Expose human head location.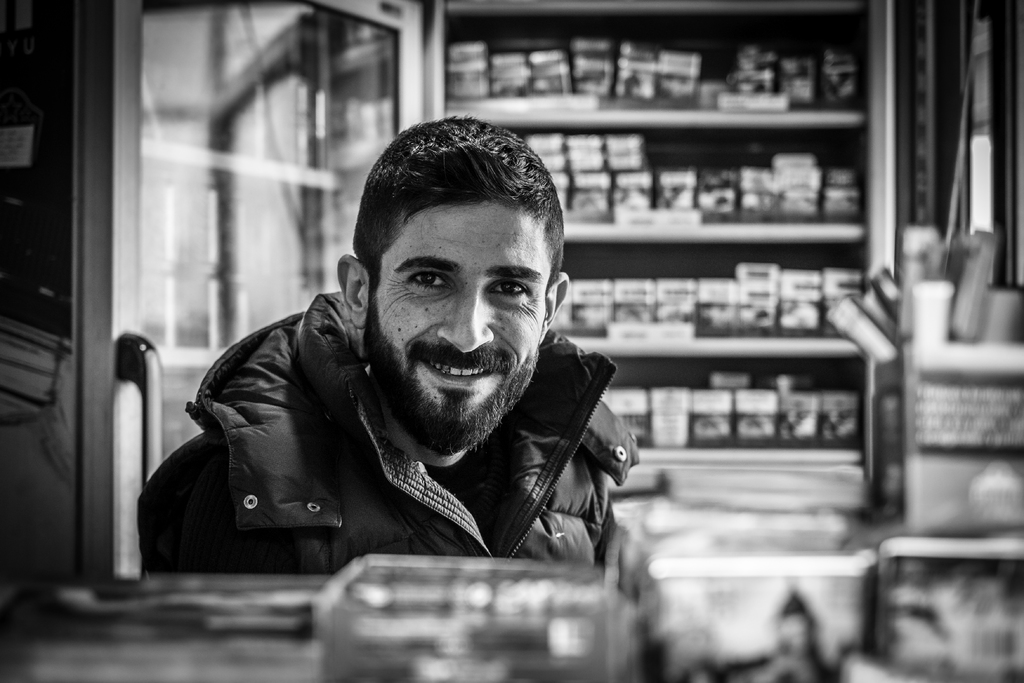
Exposed at bbox=(335, 118, 570, 458).
